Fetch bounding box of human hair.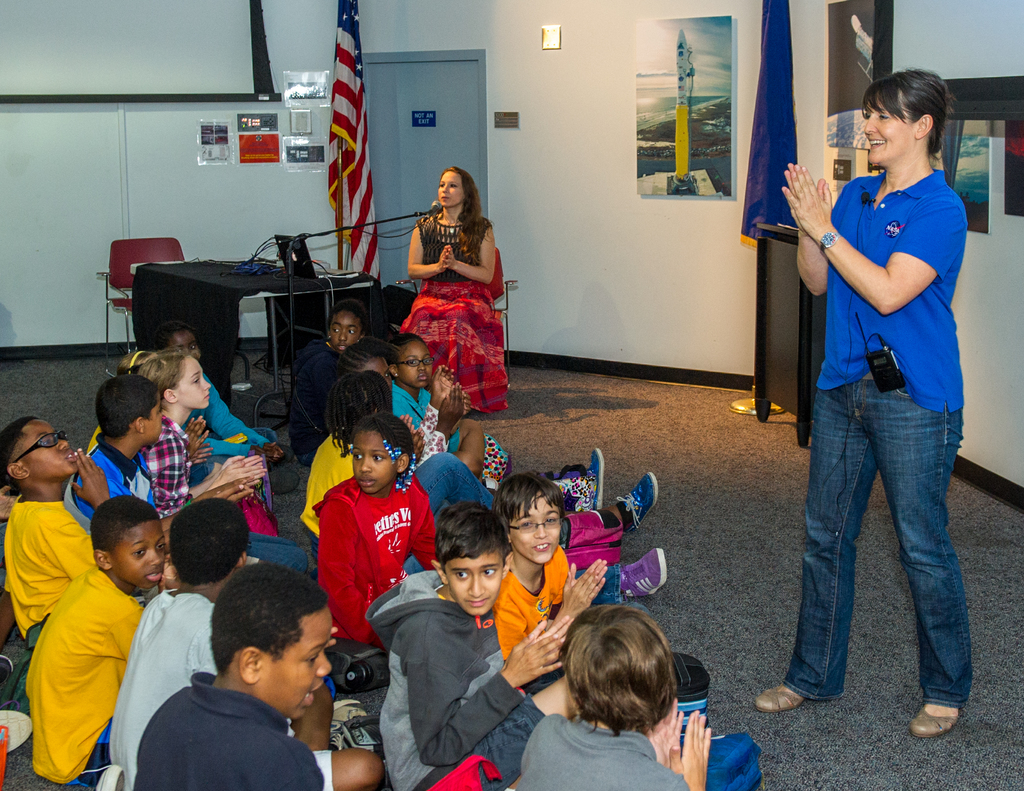
Bbox: l=323, t=371, r=390, b=455.
